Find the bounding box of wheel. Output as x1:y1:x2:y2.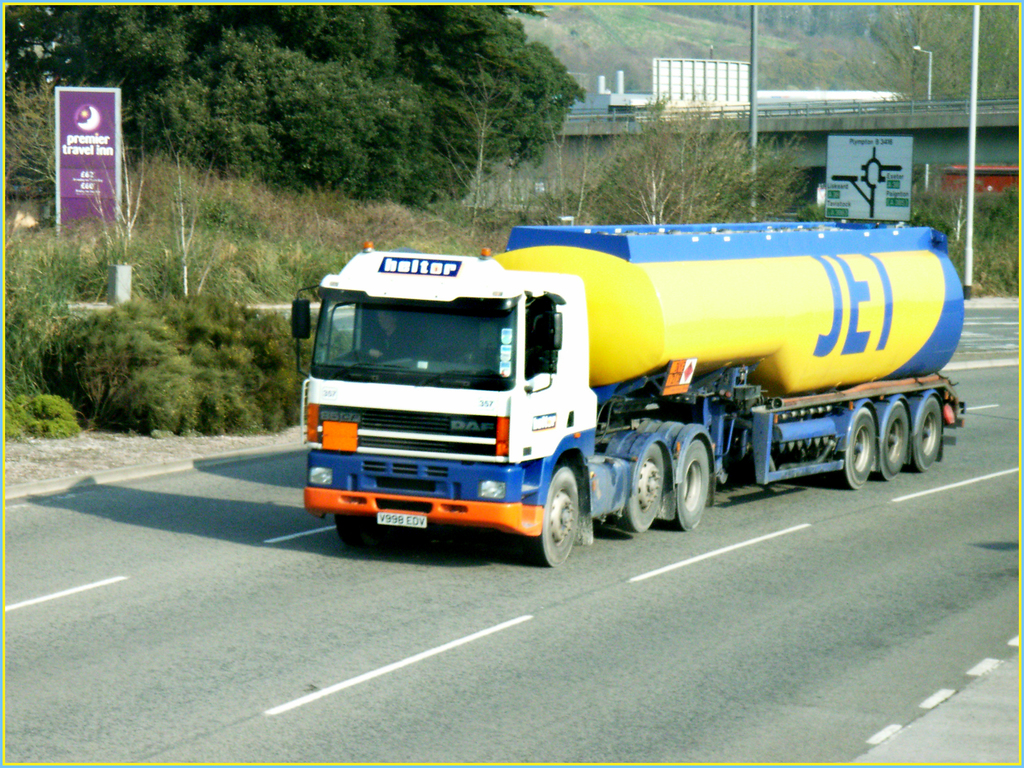
337:512:378:545.
